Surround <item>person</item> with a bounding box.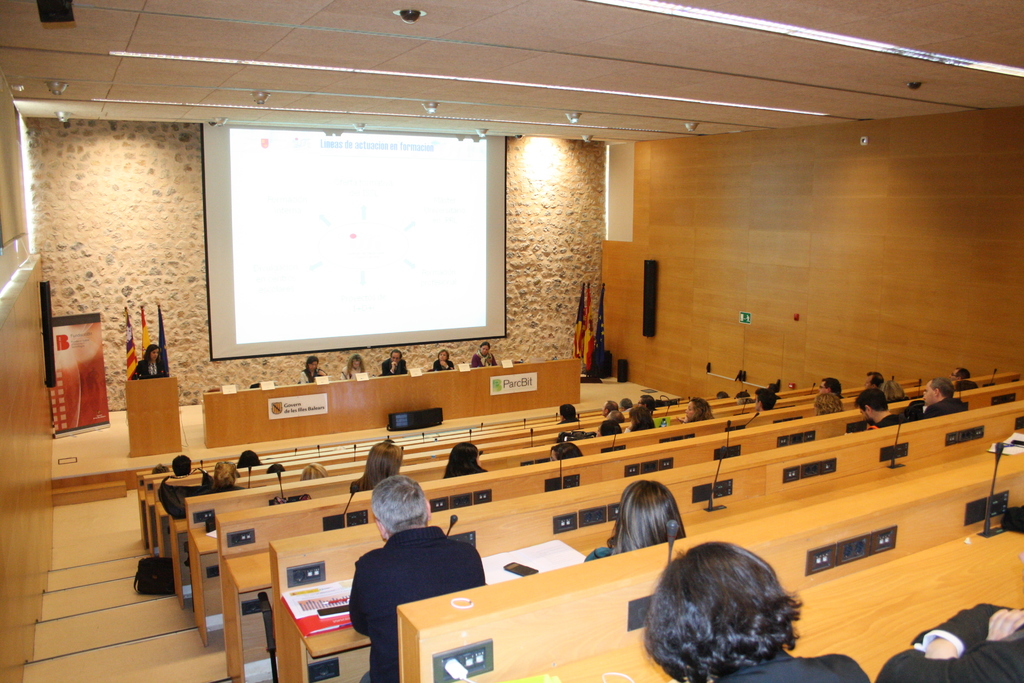
l=809, t=388, r=846, b=420.
